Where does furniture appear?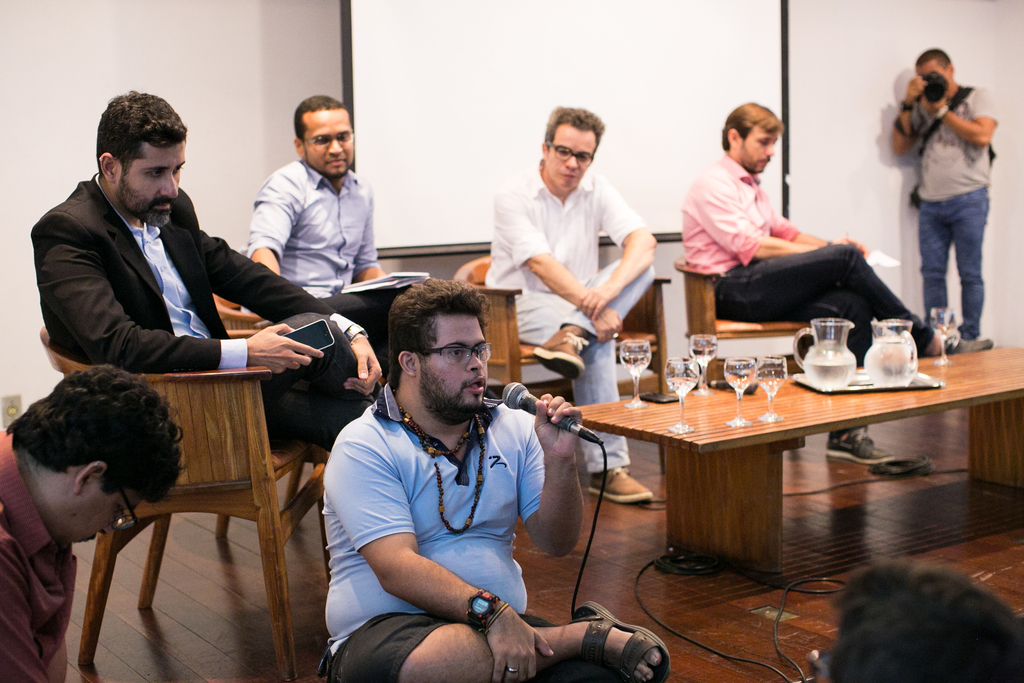
Appears at 670, 260, 815, 376.
